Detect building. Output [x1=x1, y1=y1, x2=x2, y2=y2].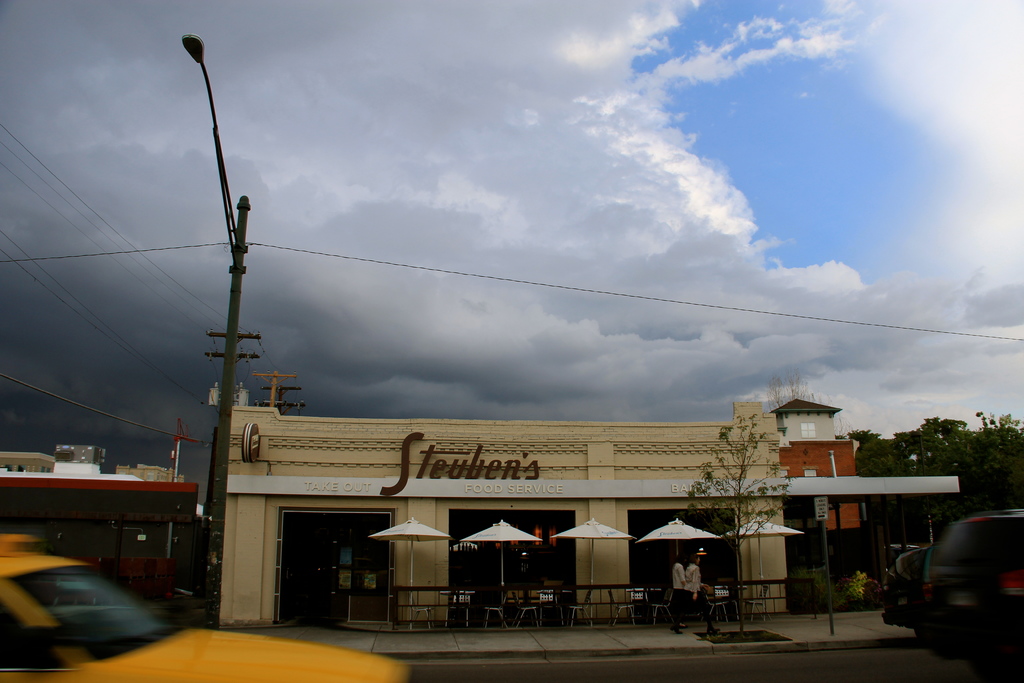
[x1=224, y1=399, x2=957, y2=623].
